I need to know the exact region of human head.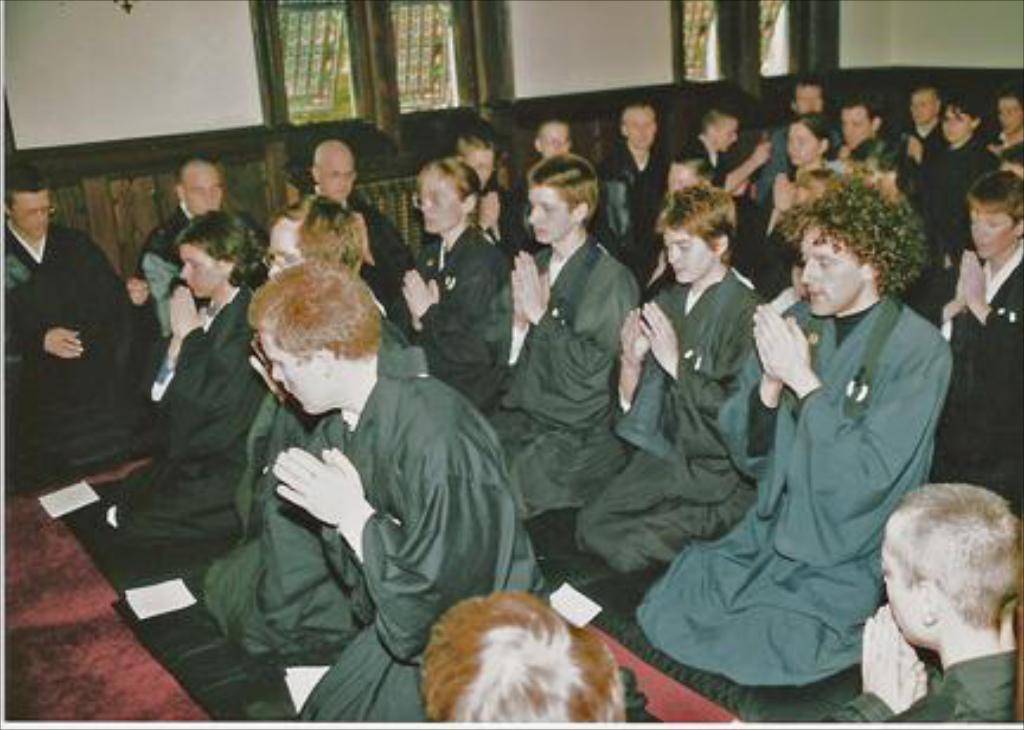
Region: region(962, 175, 1022, 258).
